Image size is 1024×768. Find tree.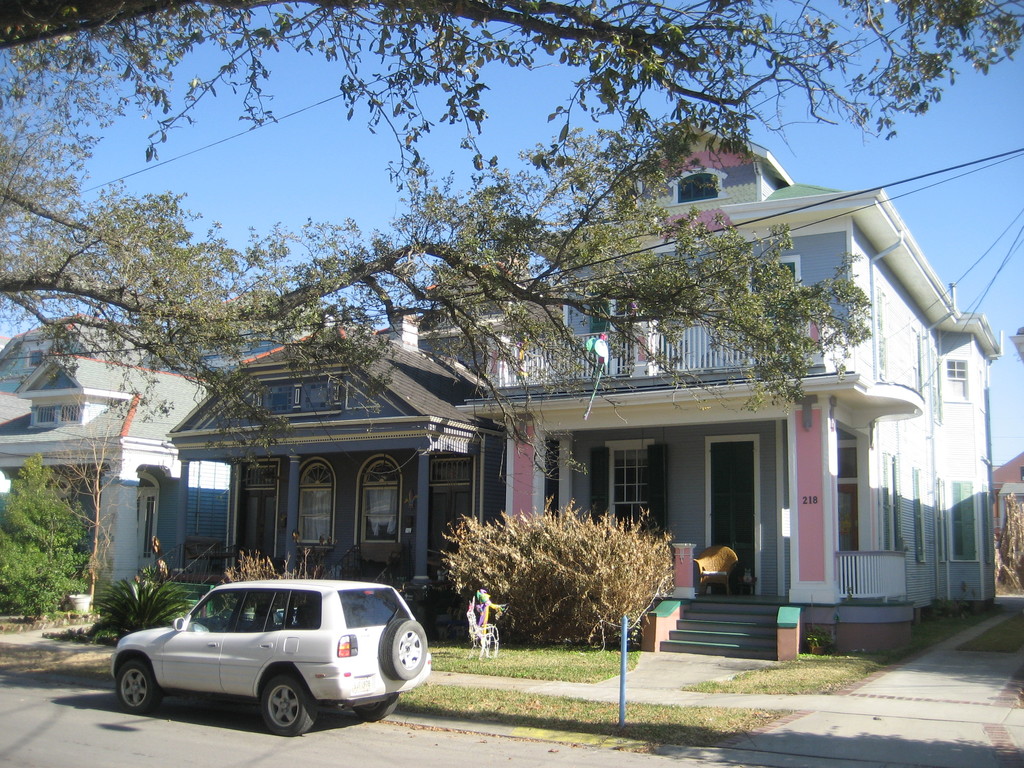
box(440, 490, 684, 647).
